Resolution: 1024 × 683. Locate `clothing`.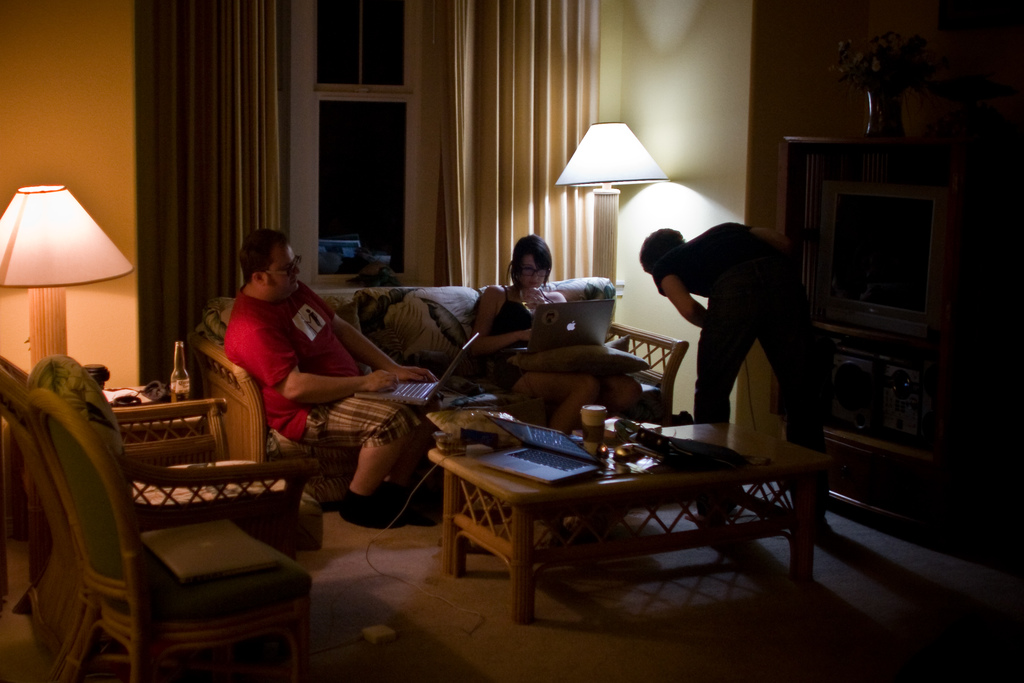
<box>483,280,539,388</box>.
